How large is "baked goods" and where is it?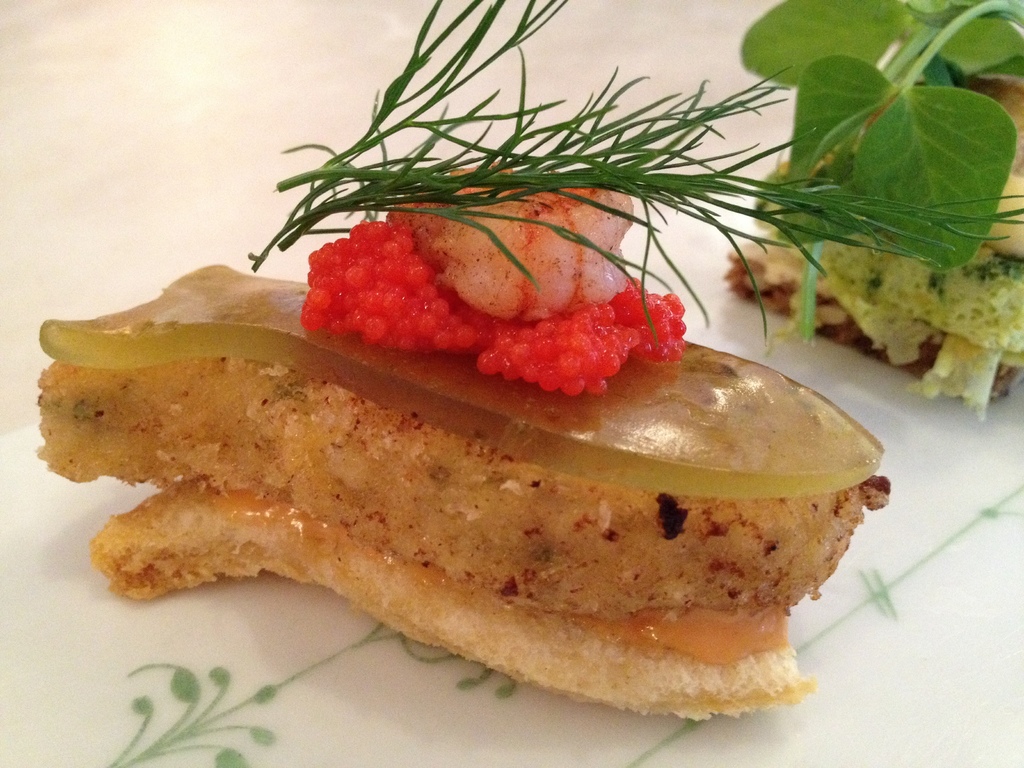
Bounding box: 92 477 808 710.
